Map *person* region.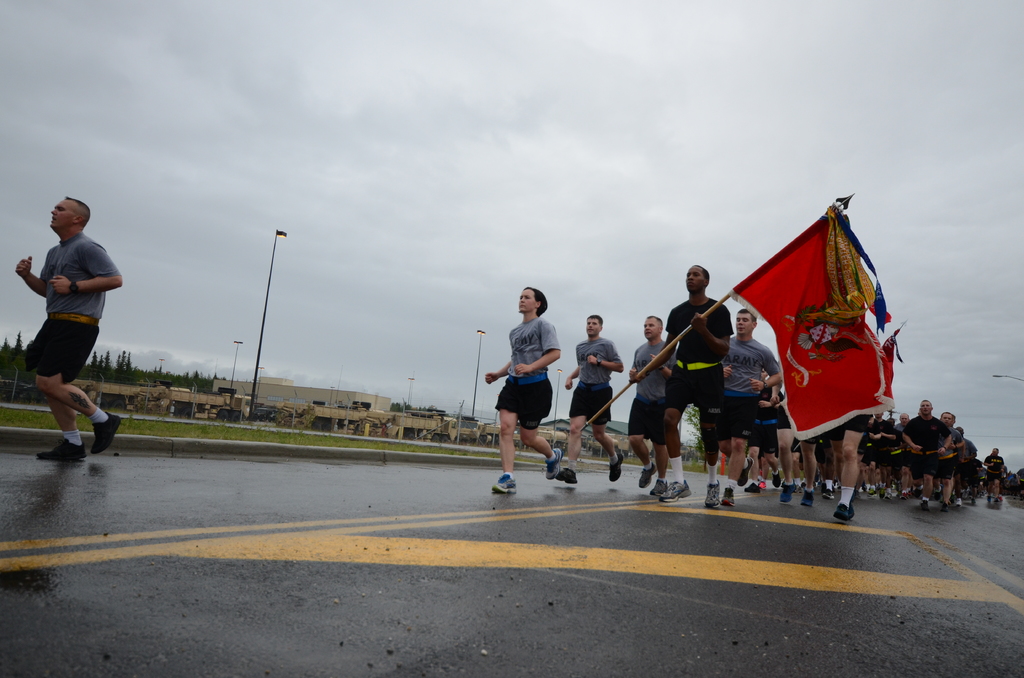
Mapped to detection(983, 449, 1005, 500).
